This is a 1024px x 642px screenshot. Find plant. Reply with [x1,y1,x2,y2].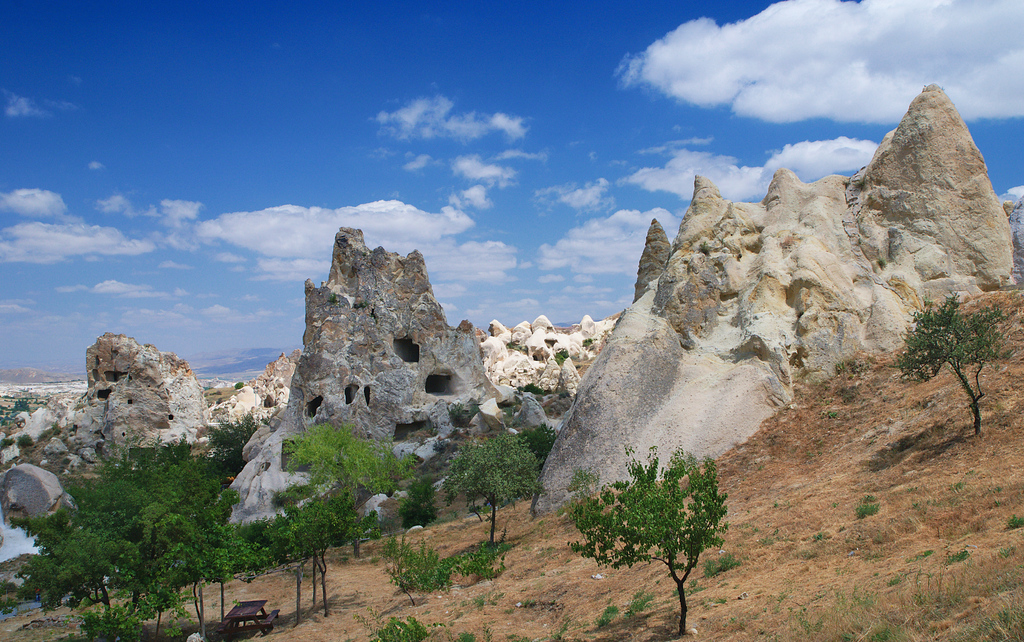
[673,580,700,599].
